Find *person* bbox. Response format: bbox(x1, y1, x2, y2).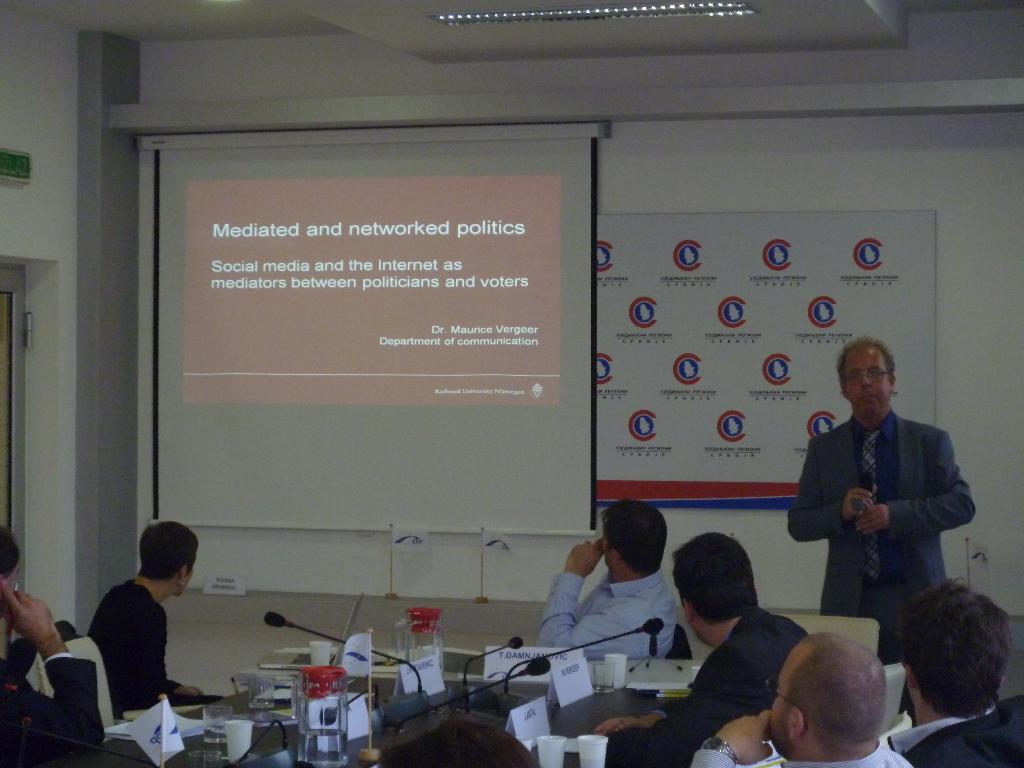
bbox(883, 577, 1023, 767).
